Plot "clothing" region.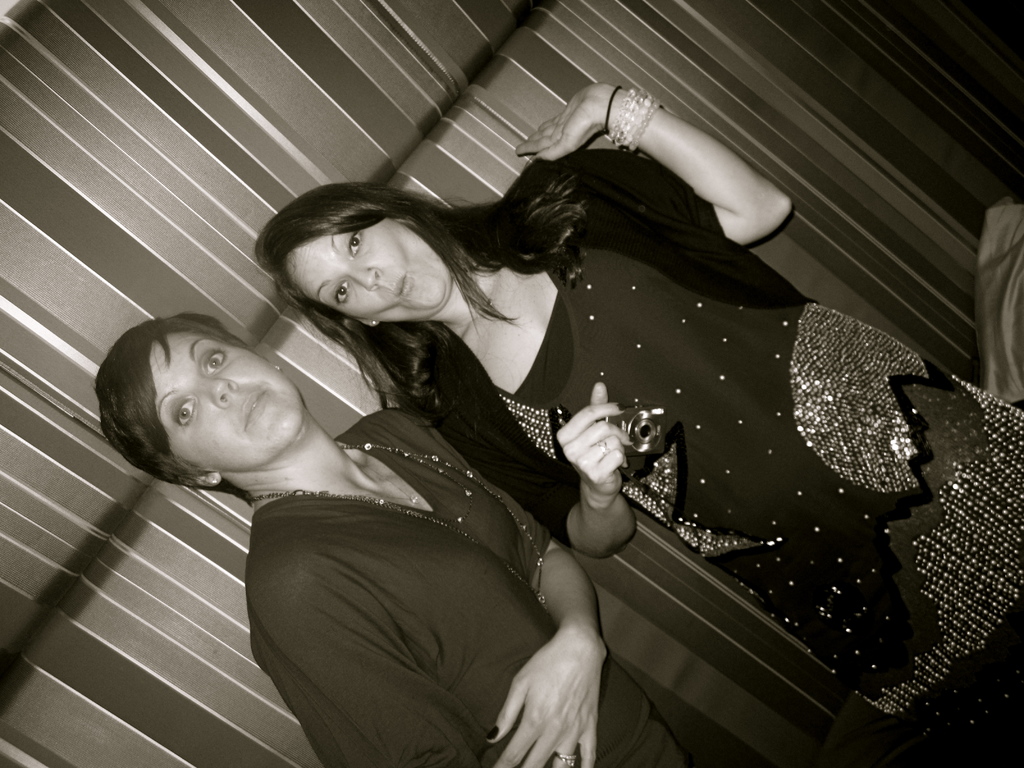
Plotted at (left=244, top=408, right=692, bottom=767).
